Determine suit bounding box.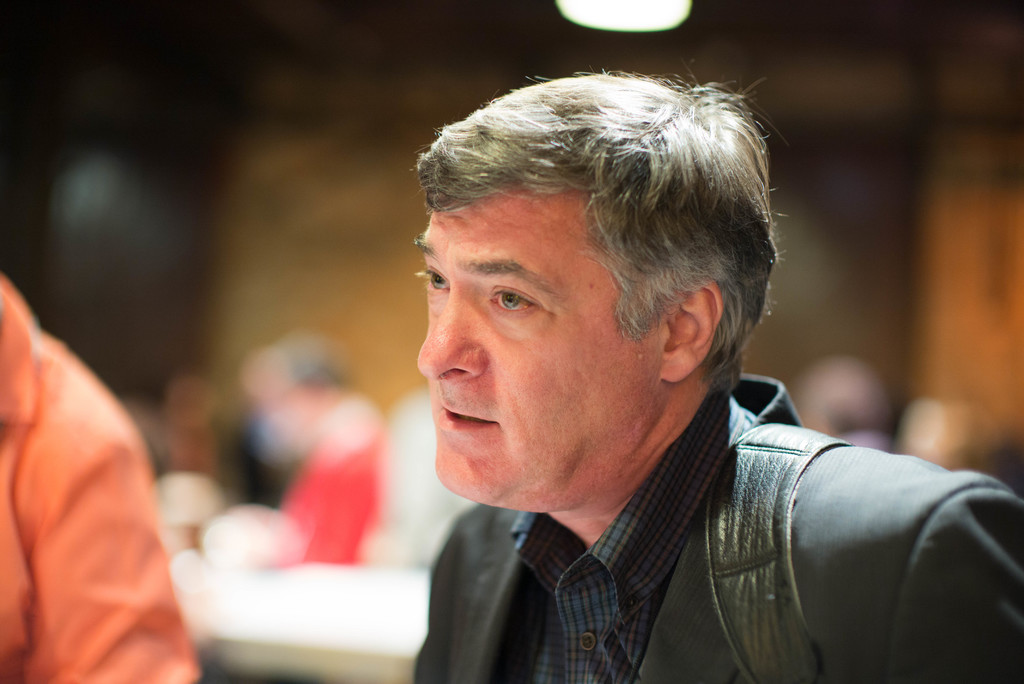
Determined: (414,368,1023,683).
